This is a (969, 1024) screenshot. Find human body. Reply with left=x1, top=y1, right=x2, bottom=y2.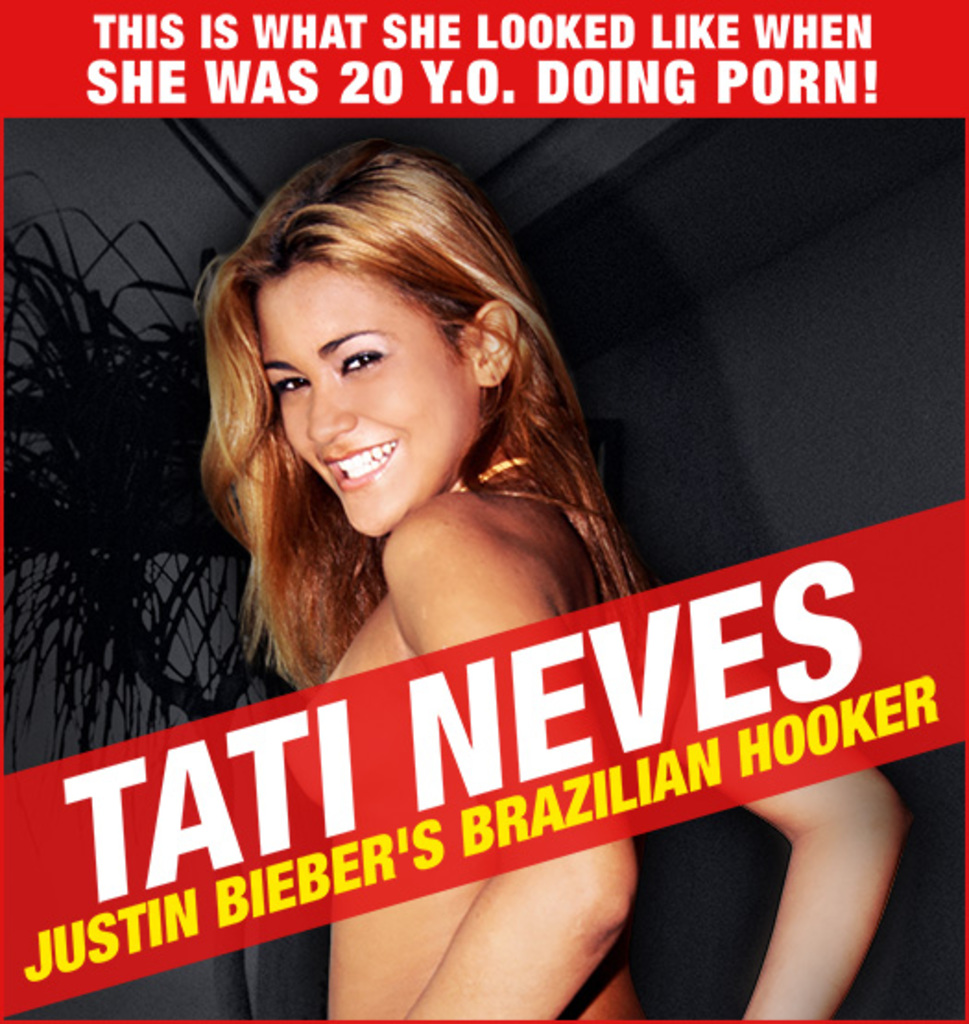
left=266, top=458, right=906, bottom=1022.
